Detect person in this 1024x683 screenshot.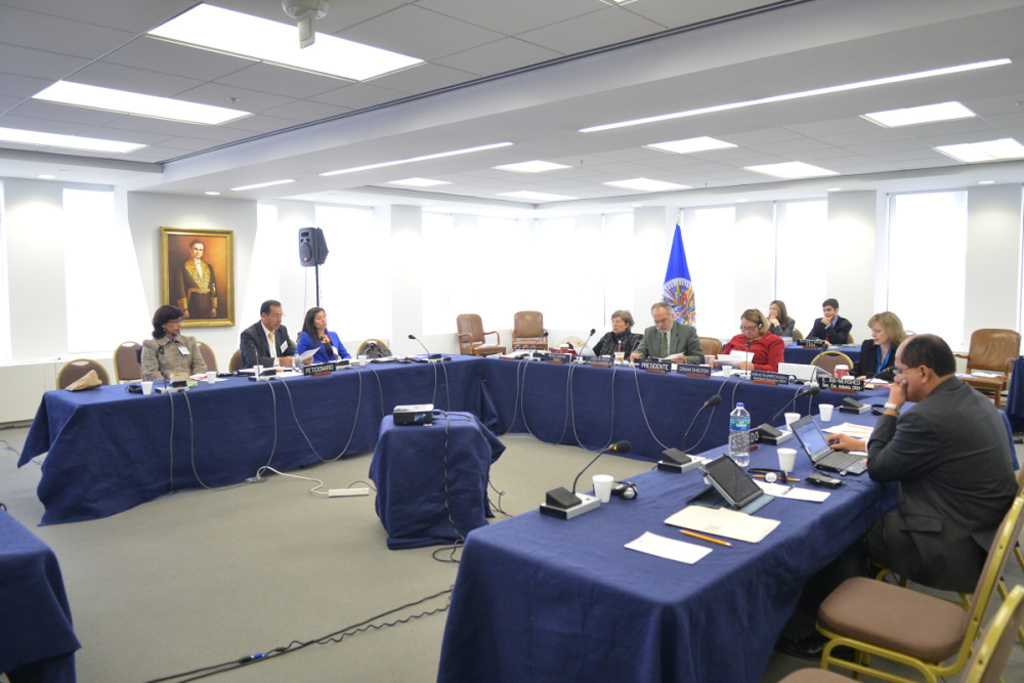
Detection: region(140, 304, 209, 382).
